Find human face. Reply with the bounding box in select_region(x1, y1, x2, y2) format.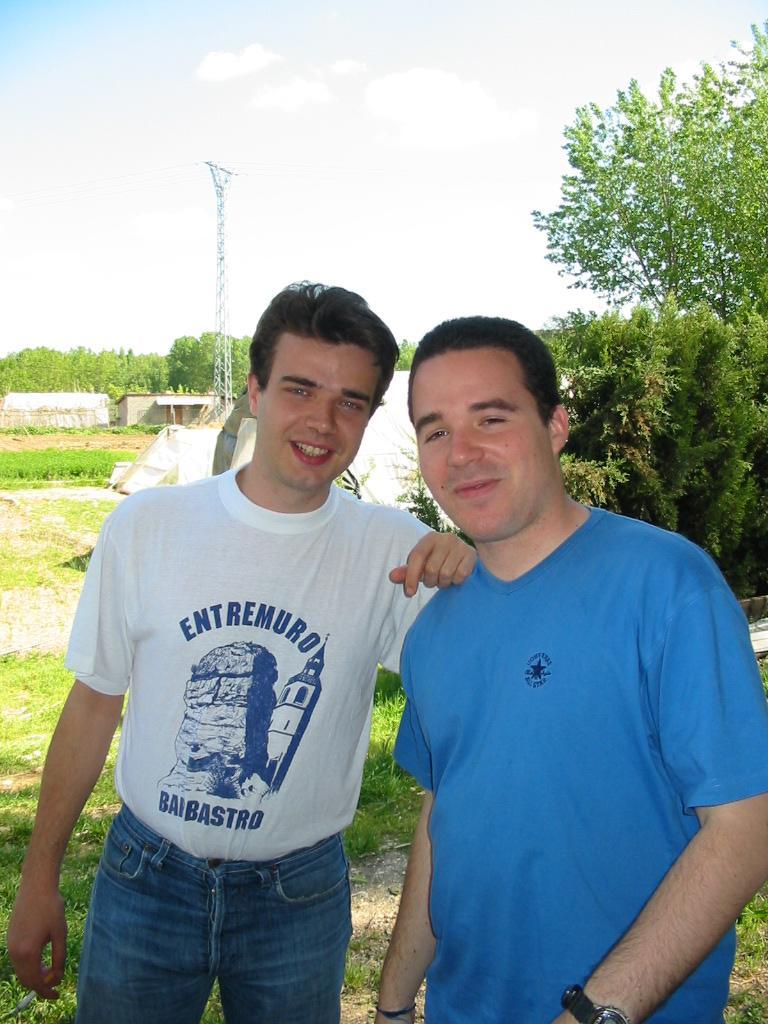
select_region(410, 356, 551, 546).
